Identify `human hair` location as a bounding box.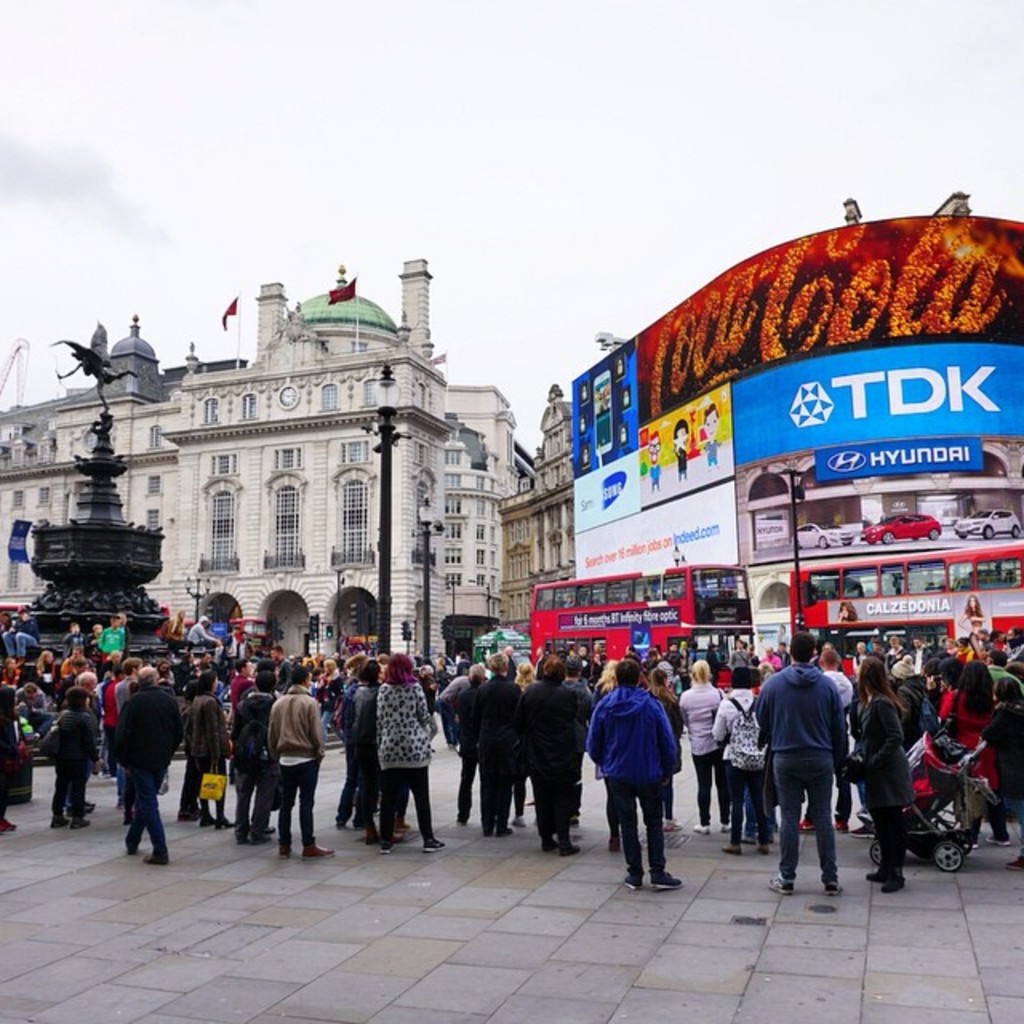
<bbox>704, 406, 720, 419</bbox>.
